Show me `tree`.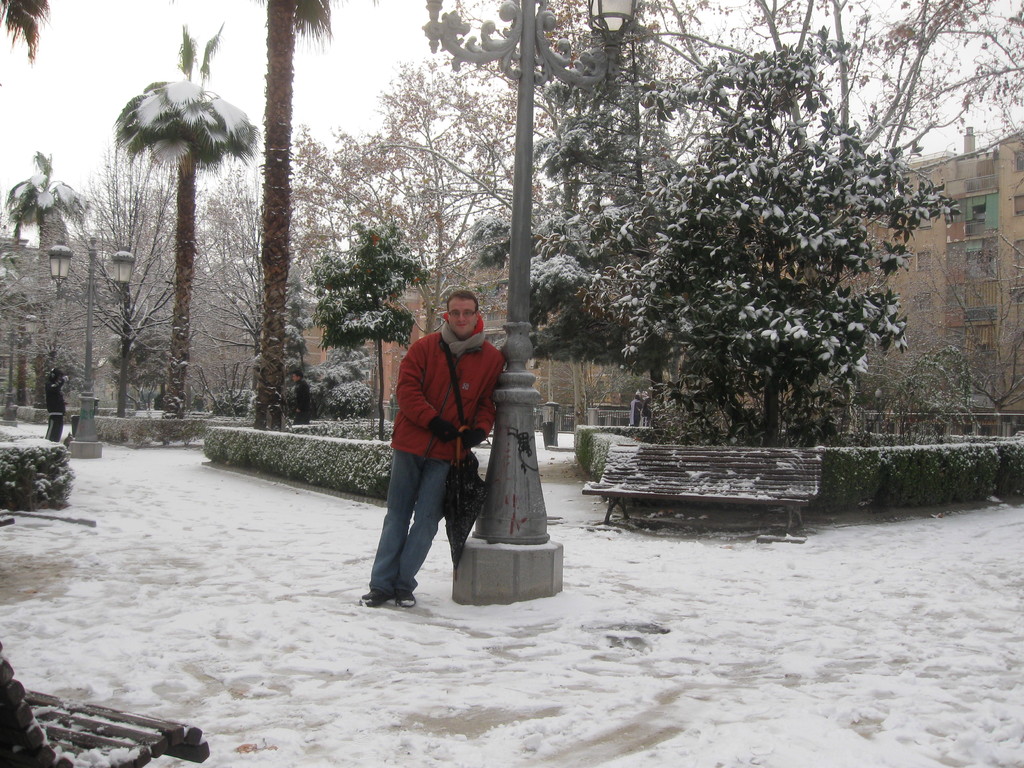
`tree` is here: {"x1": 308, "y1": 220, "x2": 445, "y2": 438}.
